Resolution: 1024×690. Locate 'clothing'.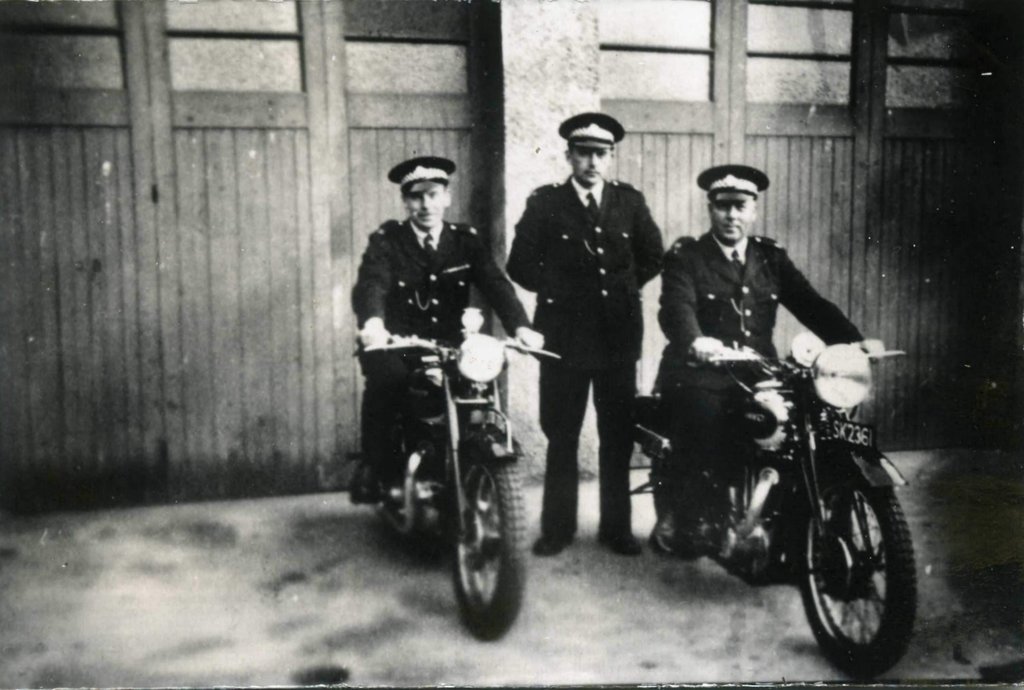
<region>661, 226, 868, 530</region>.
